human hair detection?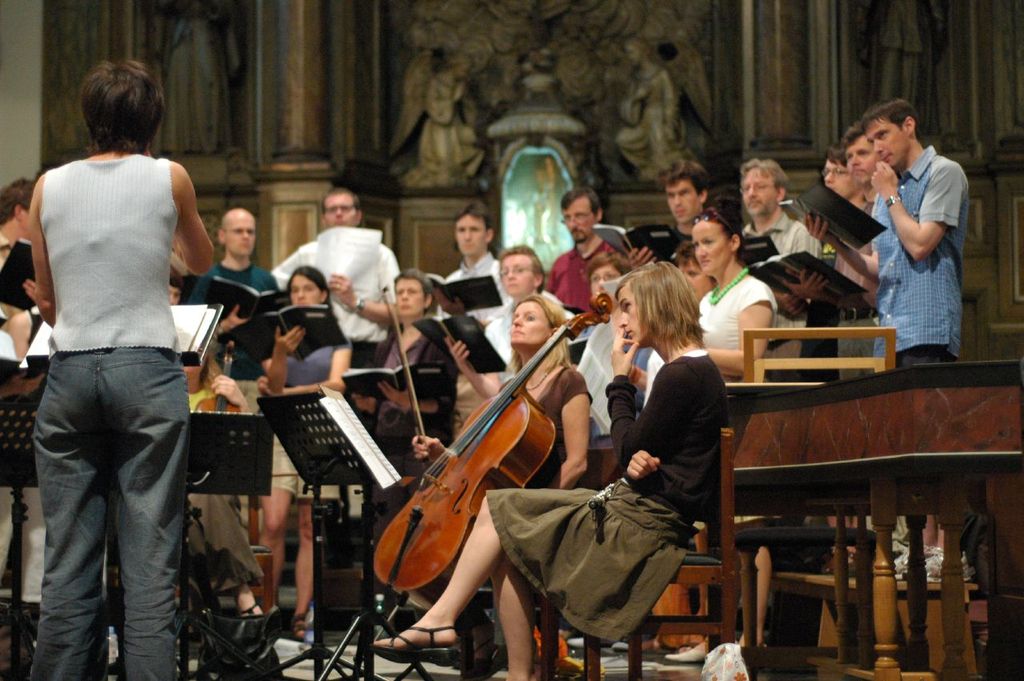
{"x1": 502, "y1": 293, "x2": 568, "y2": 376}
